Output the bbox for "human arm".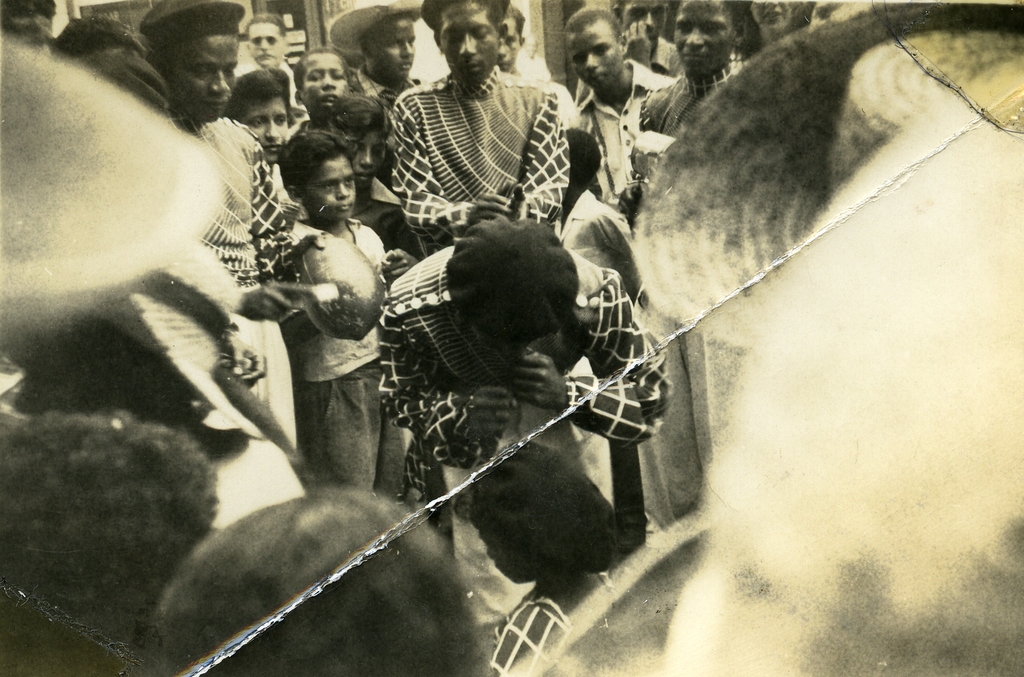
<region>252, 136, 326, 320</region>.
